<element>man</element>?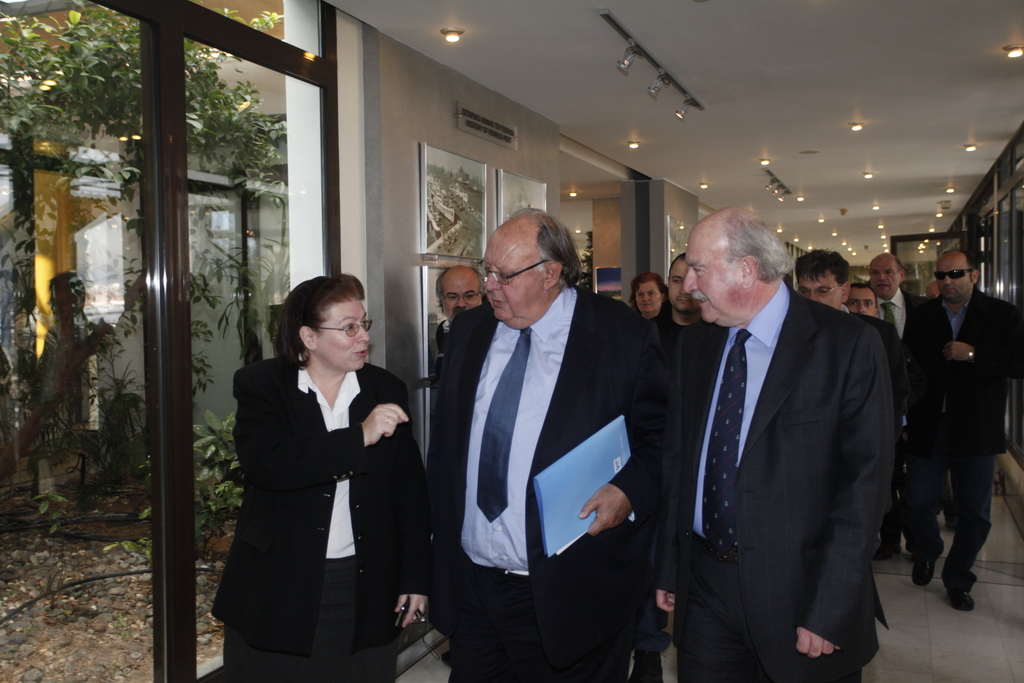
(left=657, top=165, right=910, bottom=682)
